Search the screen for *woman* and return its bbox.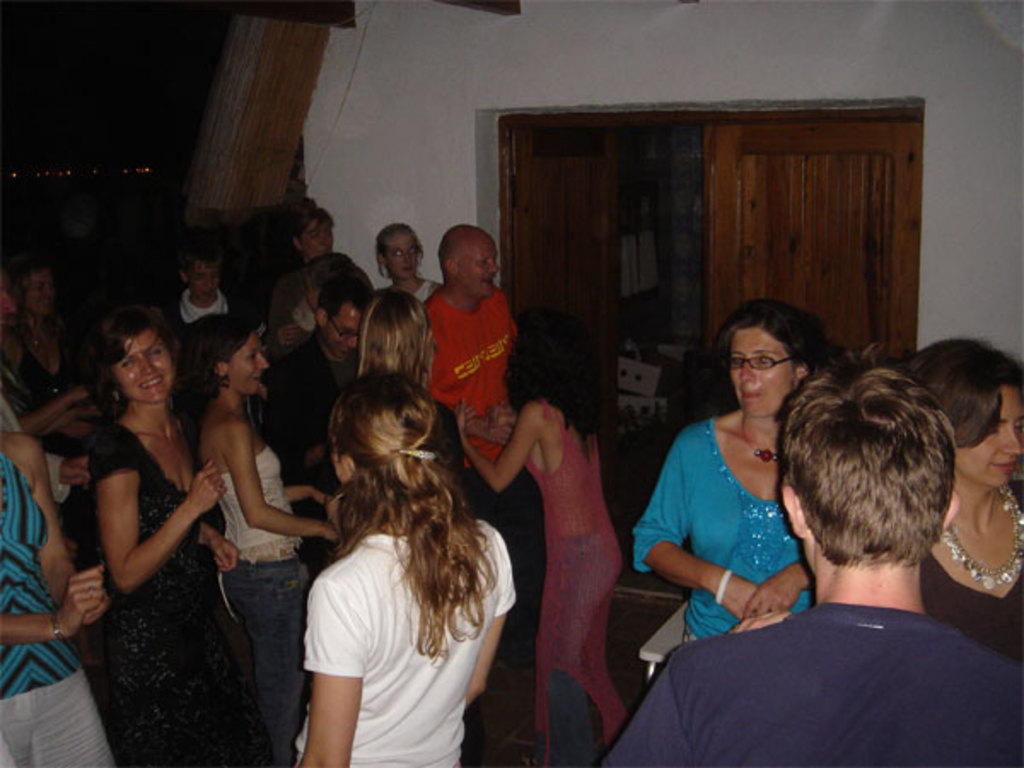
Found: 899 335 1022 681.
